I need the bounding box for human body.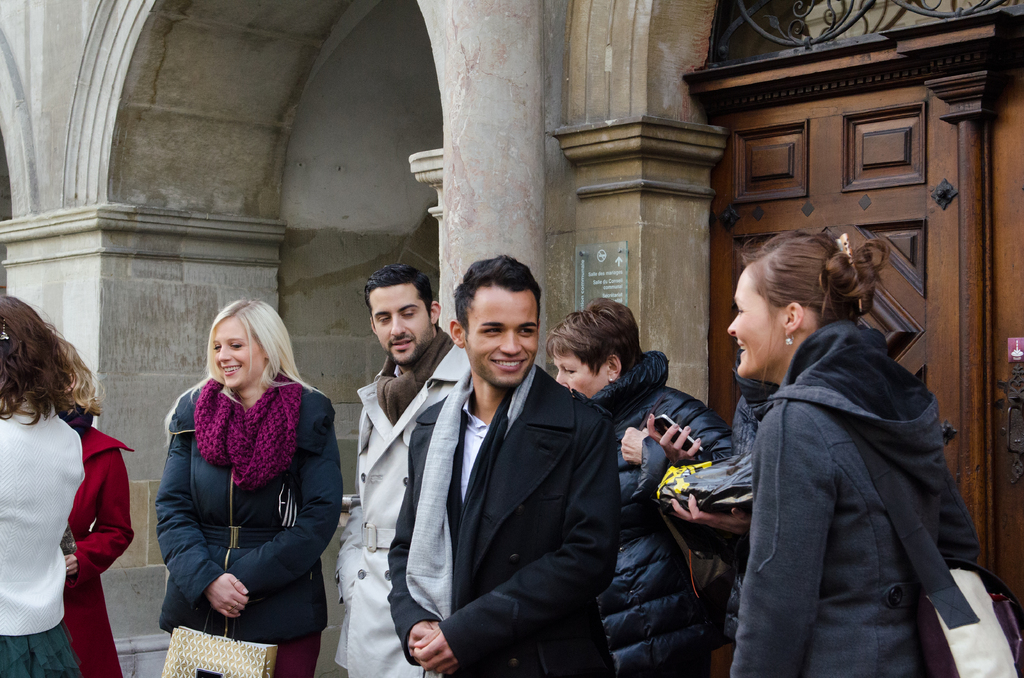
Here it is: <region>641, 370, 795, 633</region>.
